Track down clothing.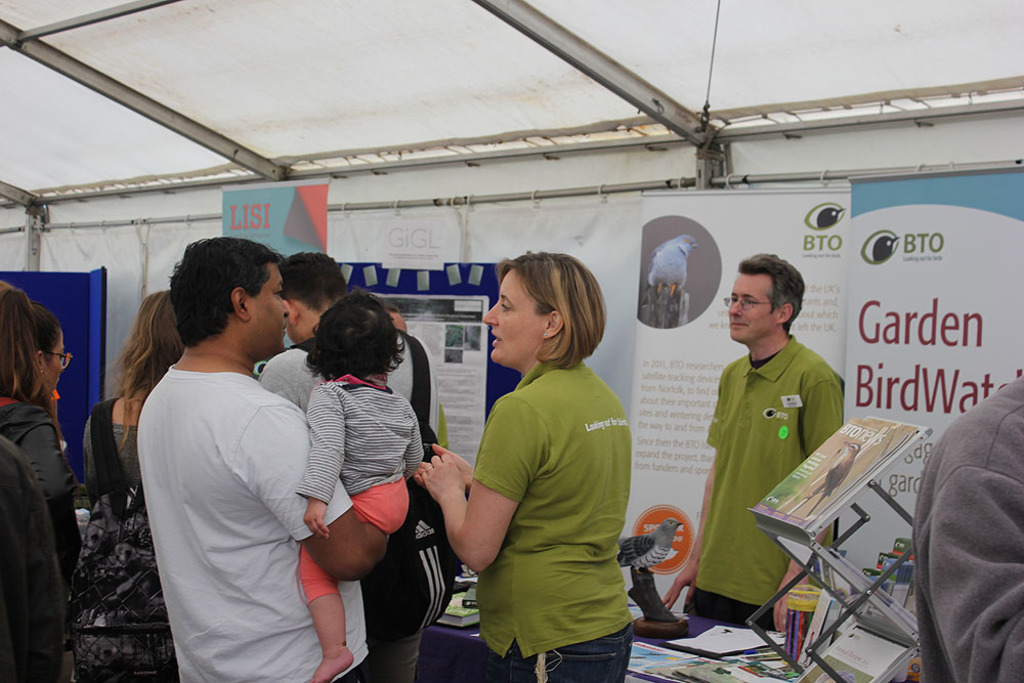
Tracked to select_region(0, 437, 70, 682).
